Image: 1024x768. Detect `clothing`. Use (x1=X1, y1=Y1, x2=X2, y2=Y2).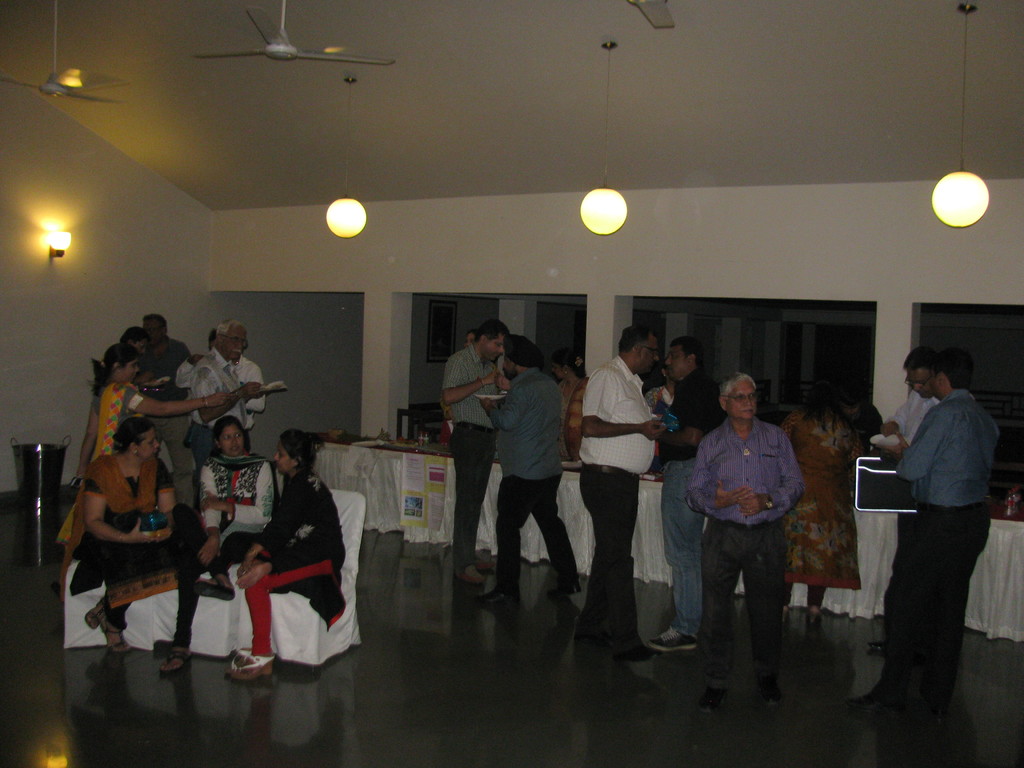
(x1=877, y1=383, x2=946, y2=460).
